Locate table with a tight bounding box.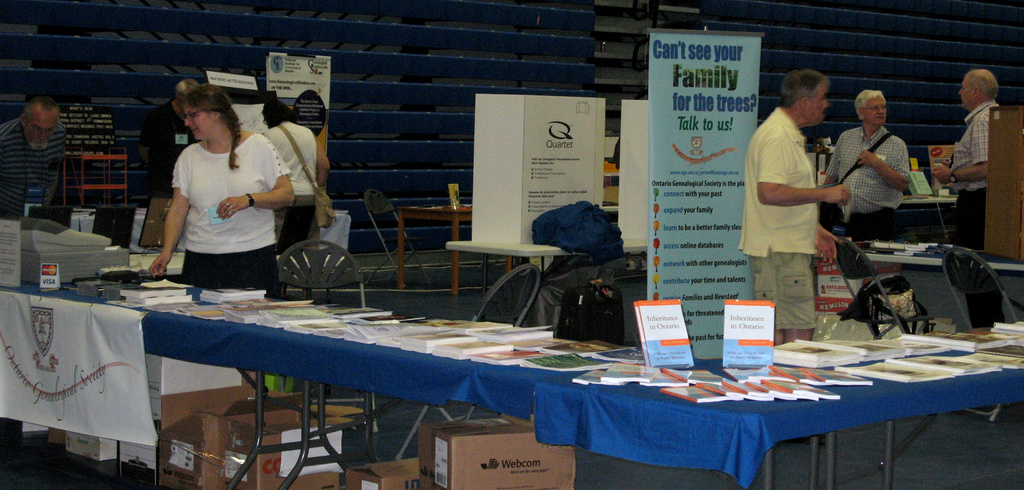
<region>444, 237, 652, 321</region>.
